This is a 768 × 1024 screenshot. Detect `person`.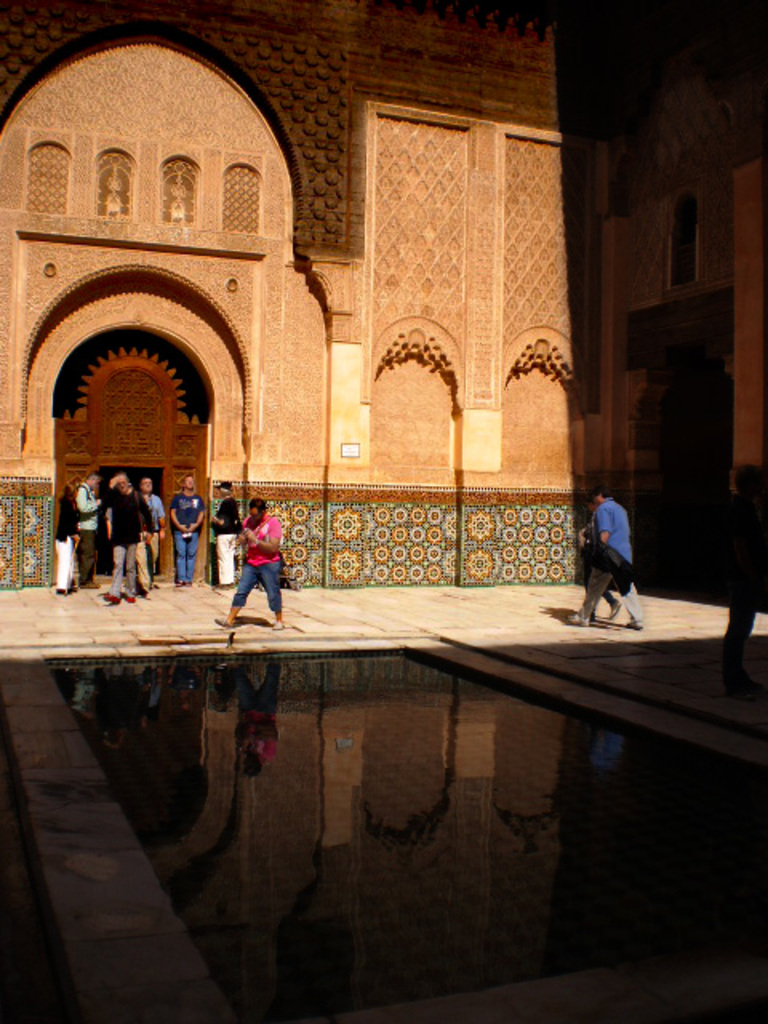
box(107, 467, 165, 594).
